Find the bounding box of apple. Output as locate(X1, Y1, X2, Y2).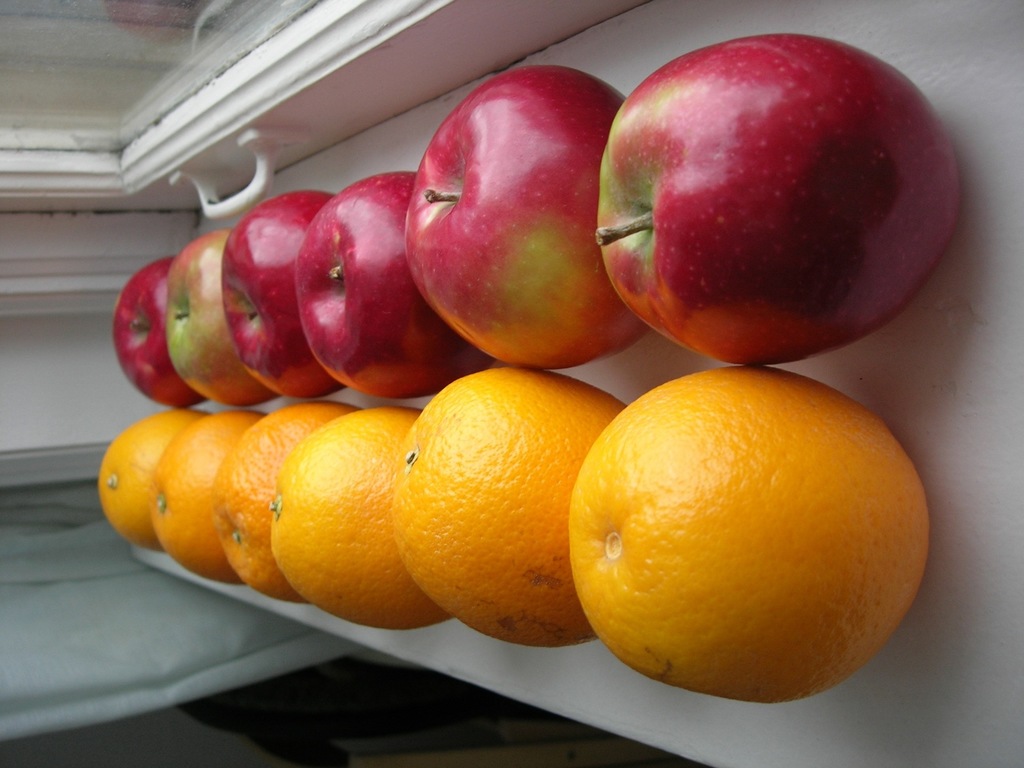
locate(289, 173, 492, 404).
